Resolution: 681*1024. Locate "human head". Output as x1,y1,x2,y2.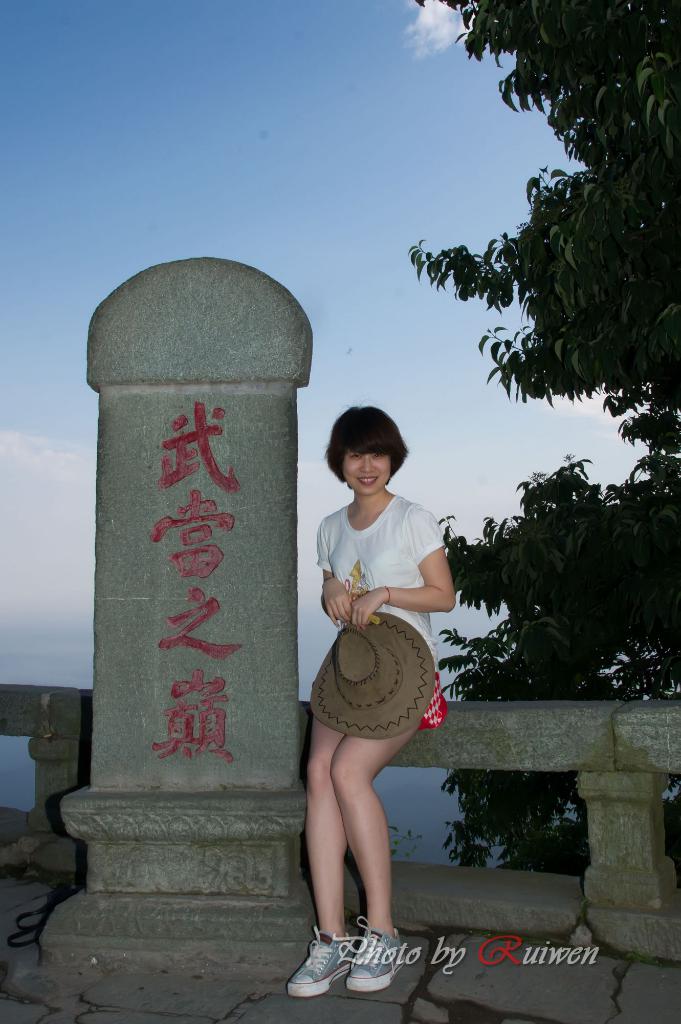
329,413,417,511.
